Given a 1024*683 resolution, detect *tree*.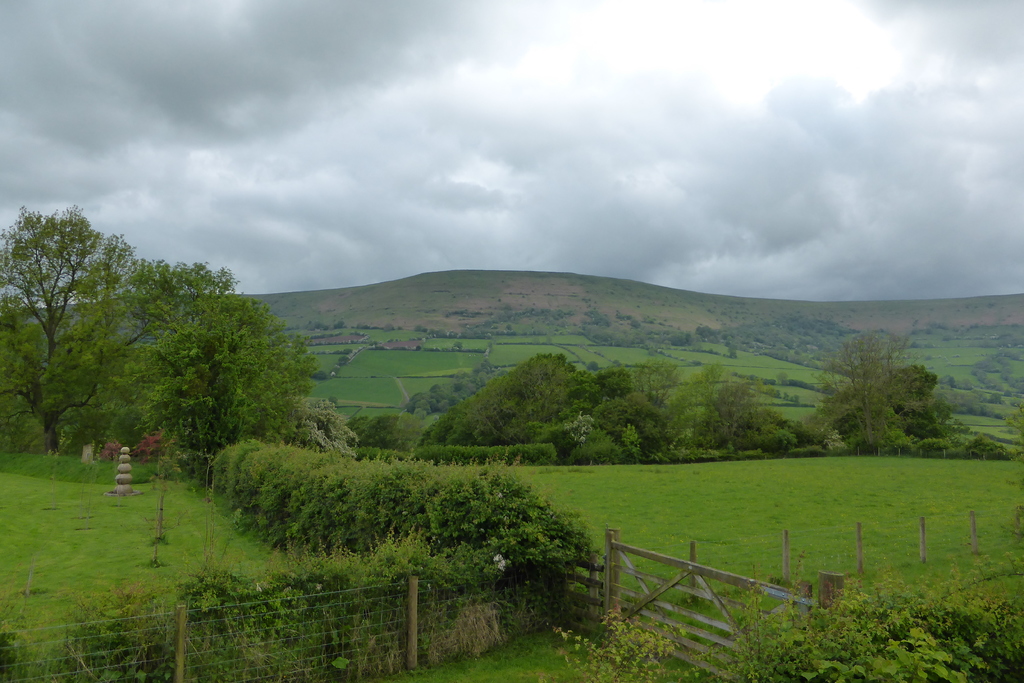
crop(470, 350, 614, 459).
